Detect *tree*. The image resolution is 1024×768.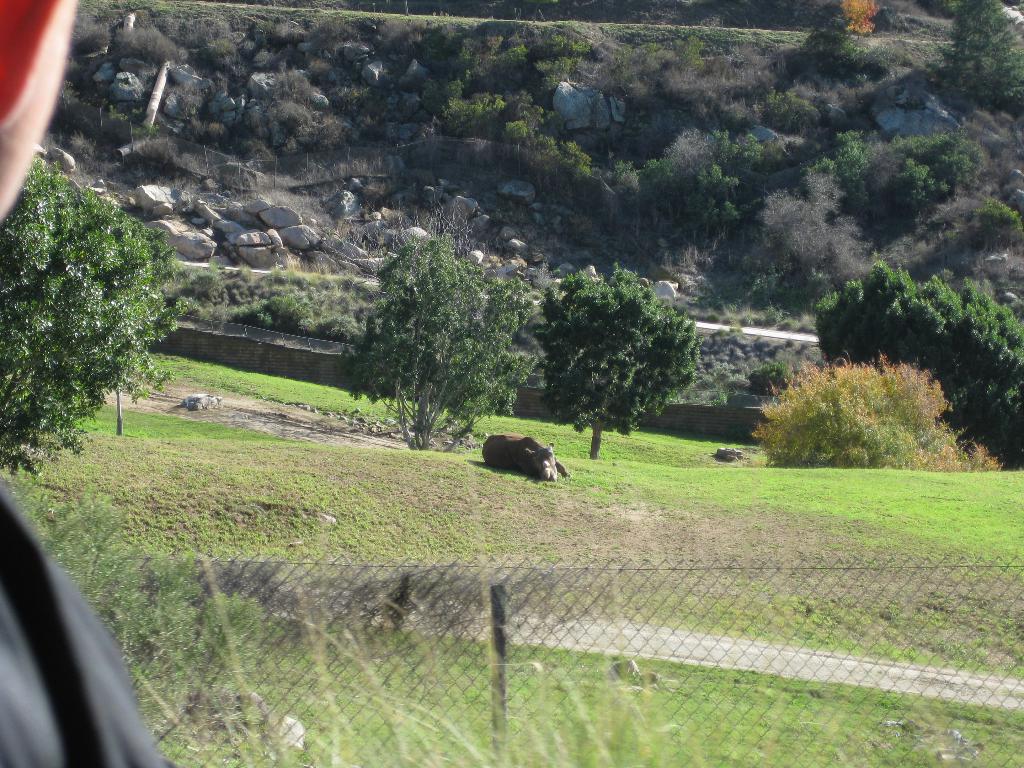
(338, 230, 538, 448).
